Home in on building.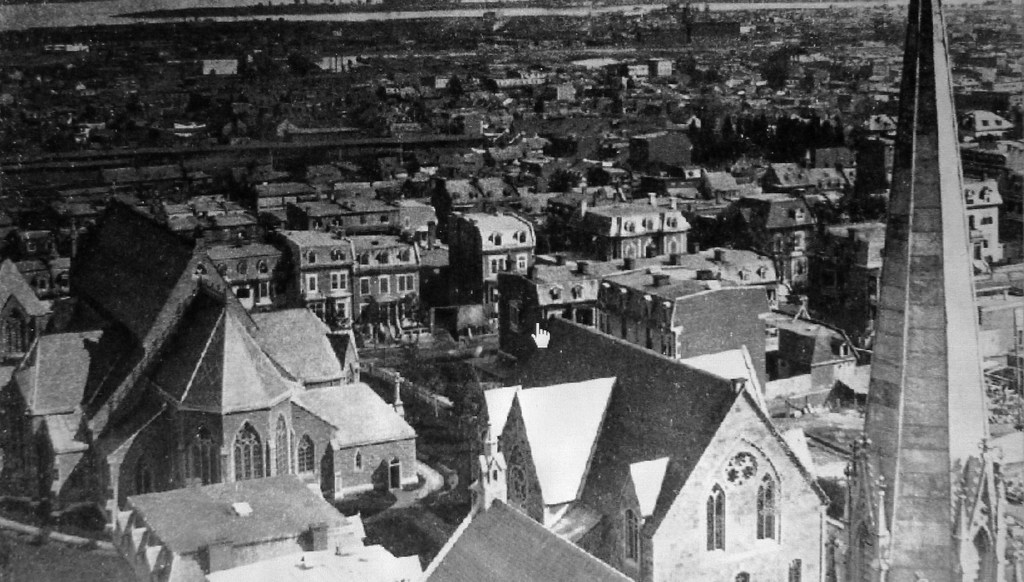
Homed in at select_region(835, 0, 1023, 581).
